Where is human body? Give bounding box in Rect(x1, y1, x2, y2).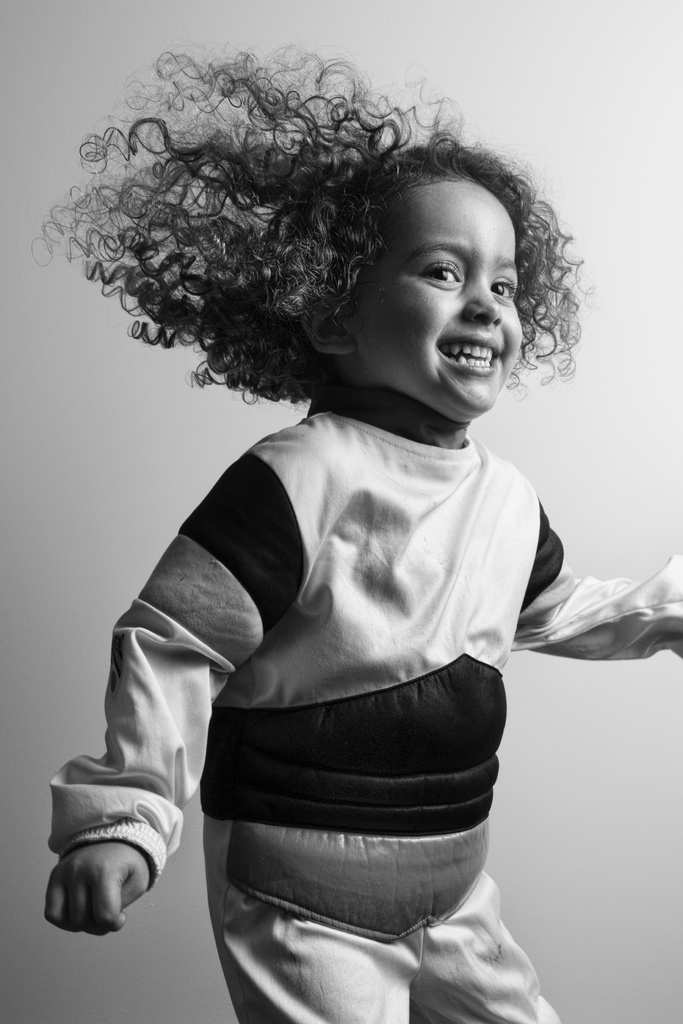
Rect(40, 39, 623, 1011).
